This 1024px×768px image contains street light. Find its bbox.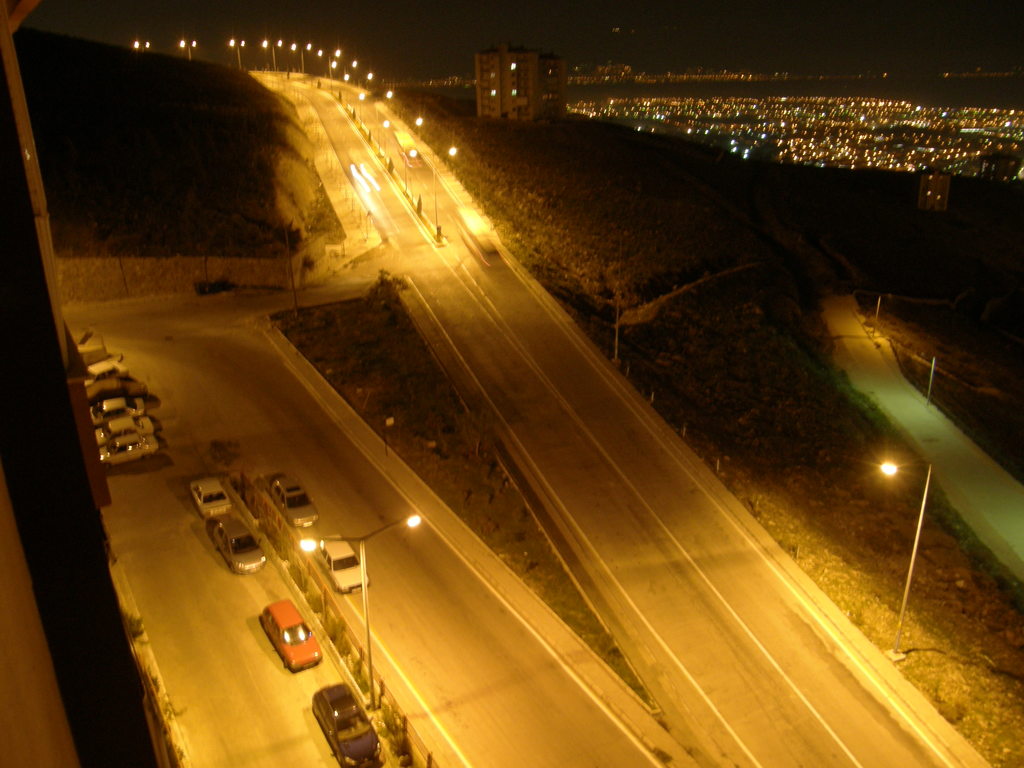
(177,39,198,56).
